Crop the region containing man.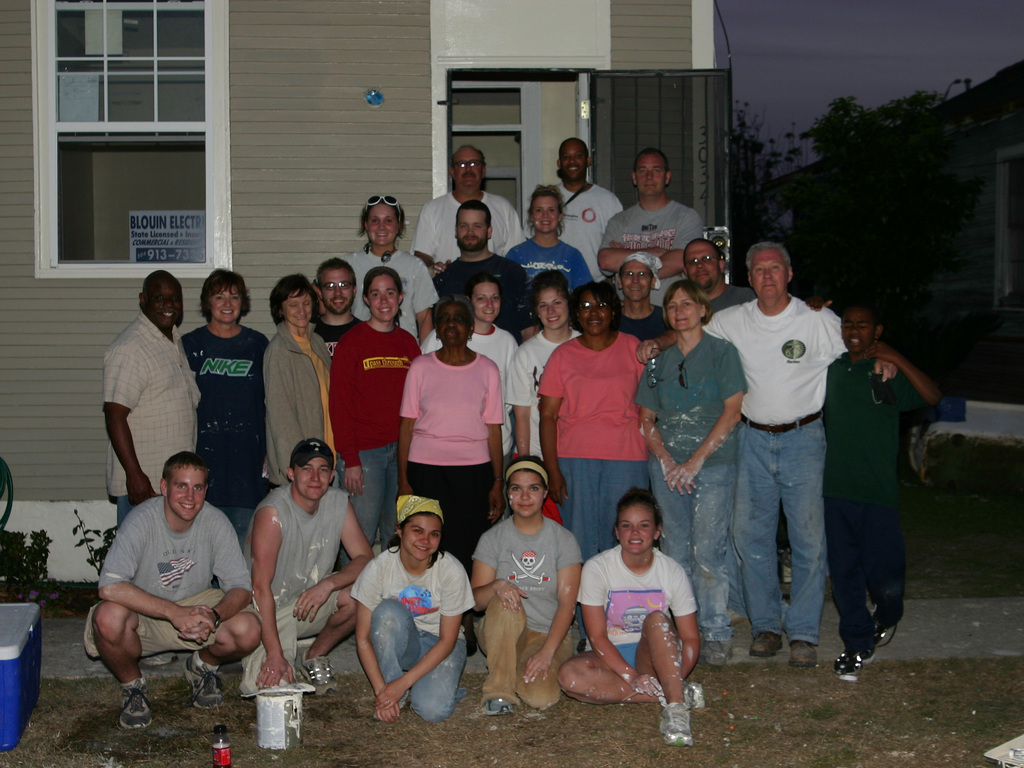
Crop region: locate(557, 143, 624, 288).
